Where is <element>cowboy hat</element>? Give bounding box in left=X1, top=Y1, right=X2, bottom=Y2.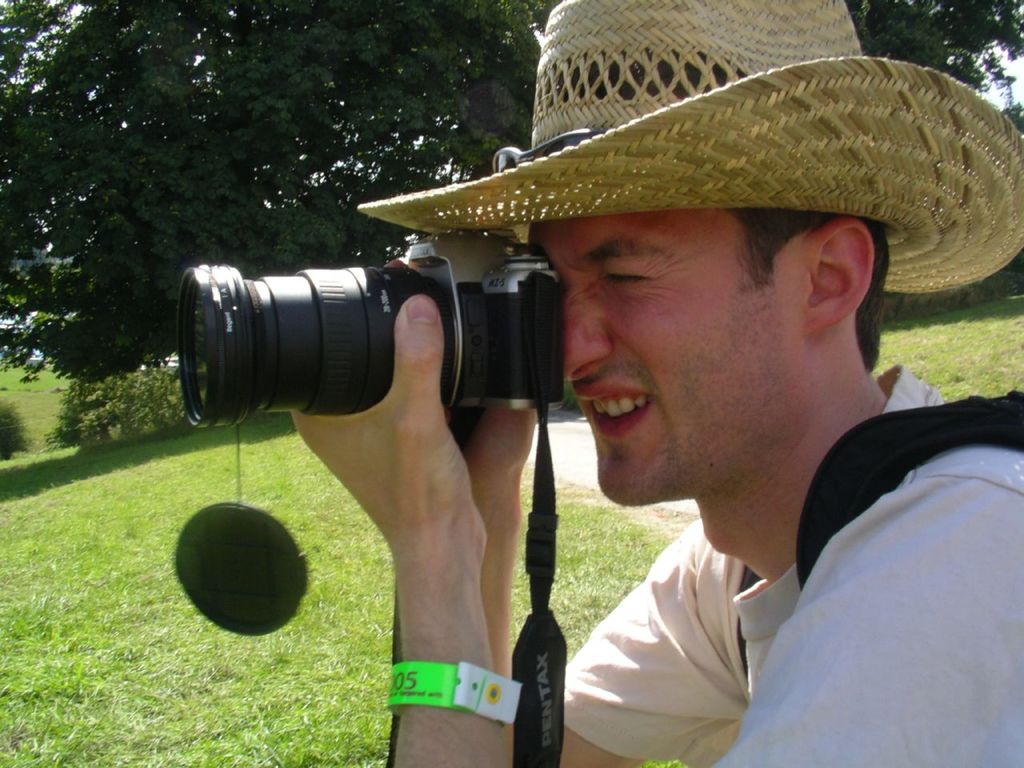
left=342, top=0, right=1015, bottom=300.
